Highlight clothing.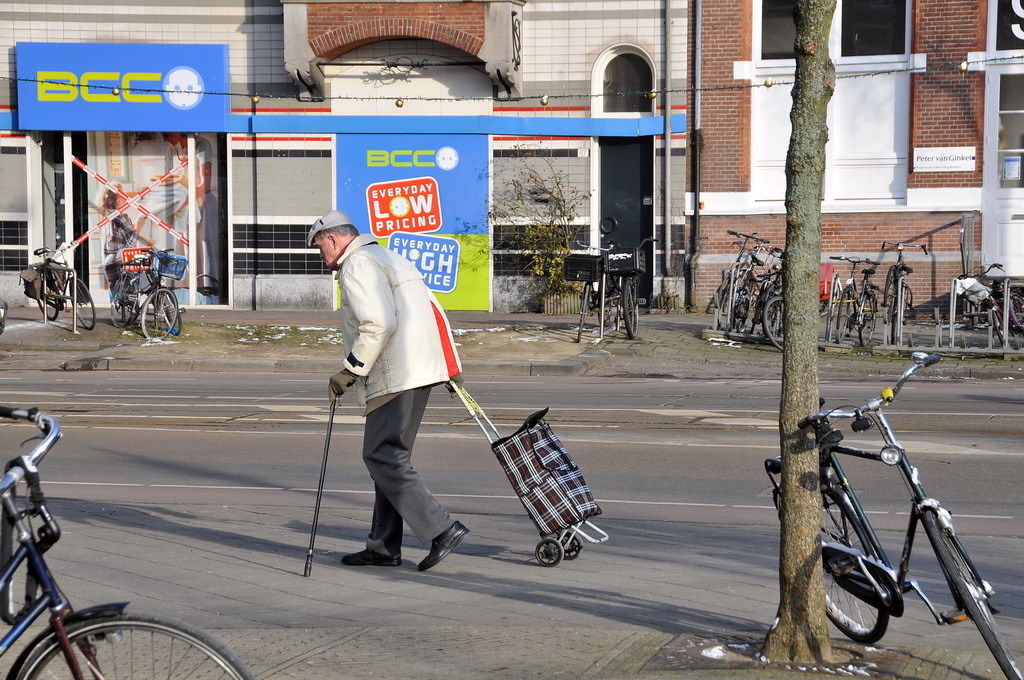
Highlighted region: bbox=[175, 133, 219, 294].
